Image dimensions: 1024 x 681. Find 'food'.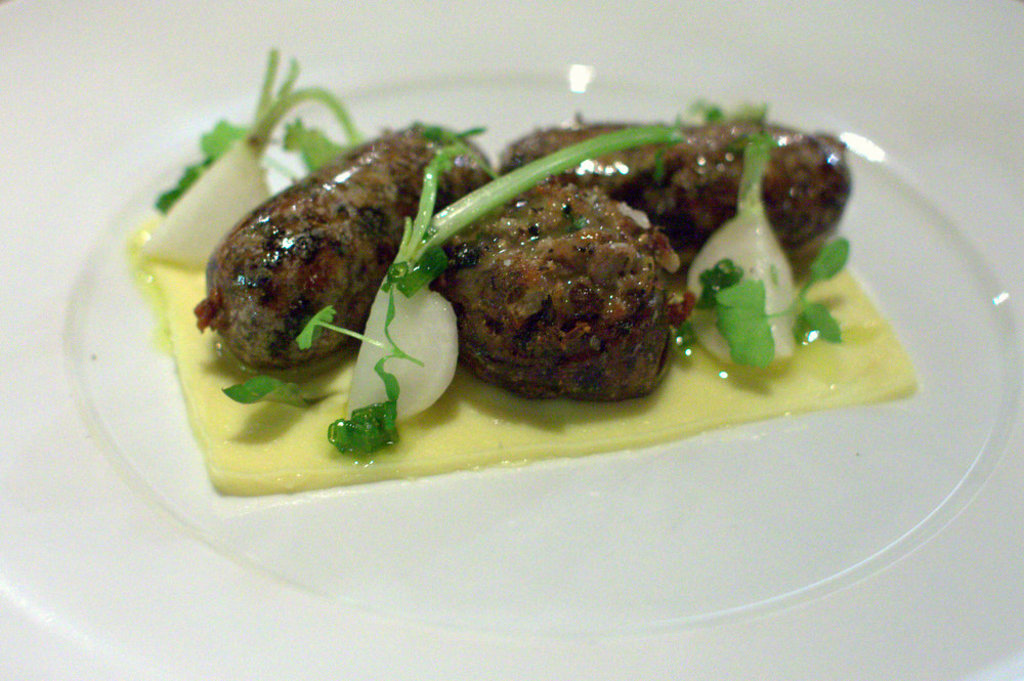
(left=184, top=75, right=872, bottom=470).
